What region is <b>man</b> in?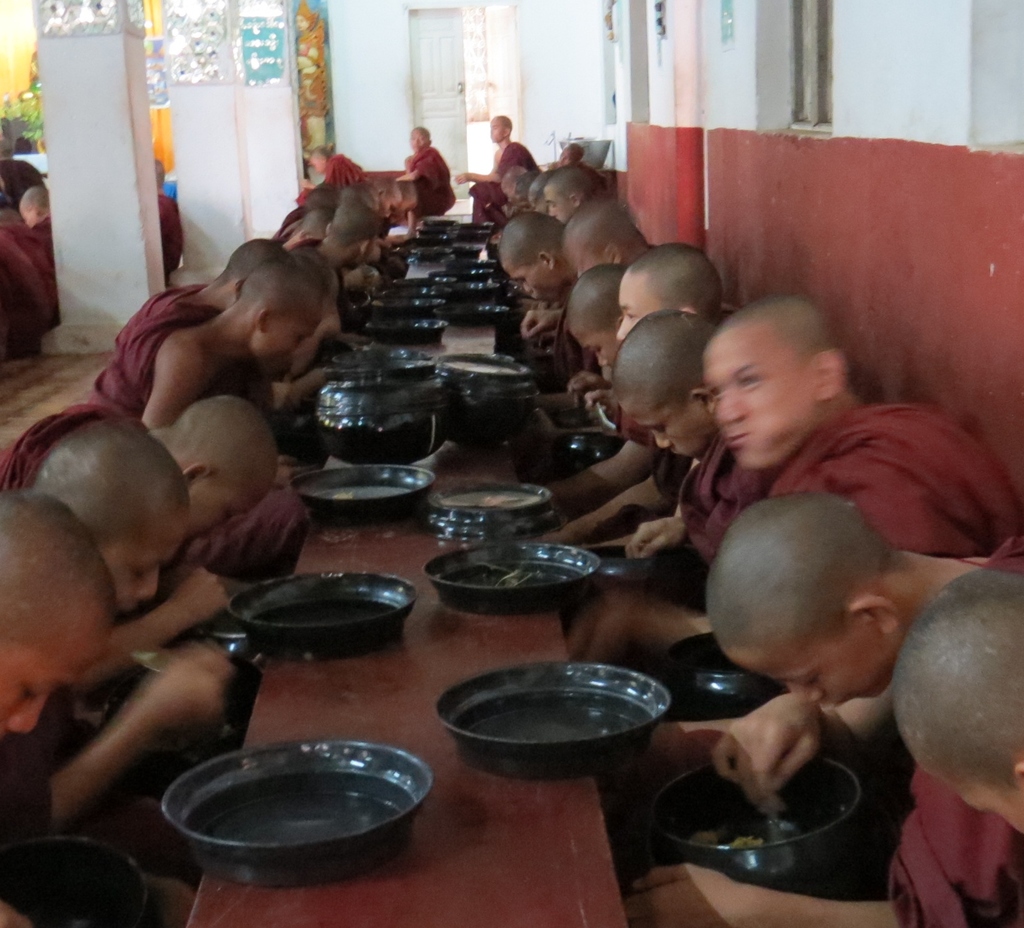
[x1=301, y1=200, x2=380, y2=273].
